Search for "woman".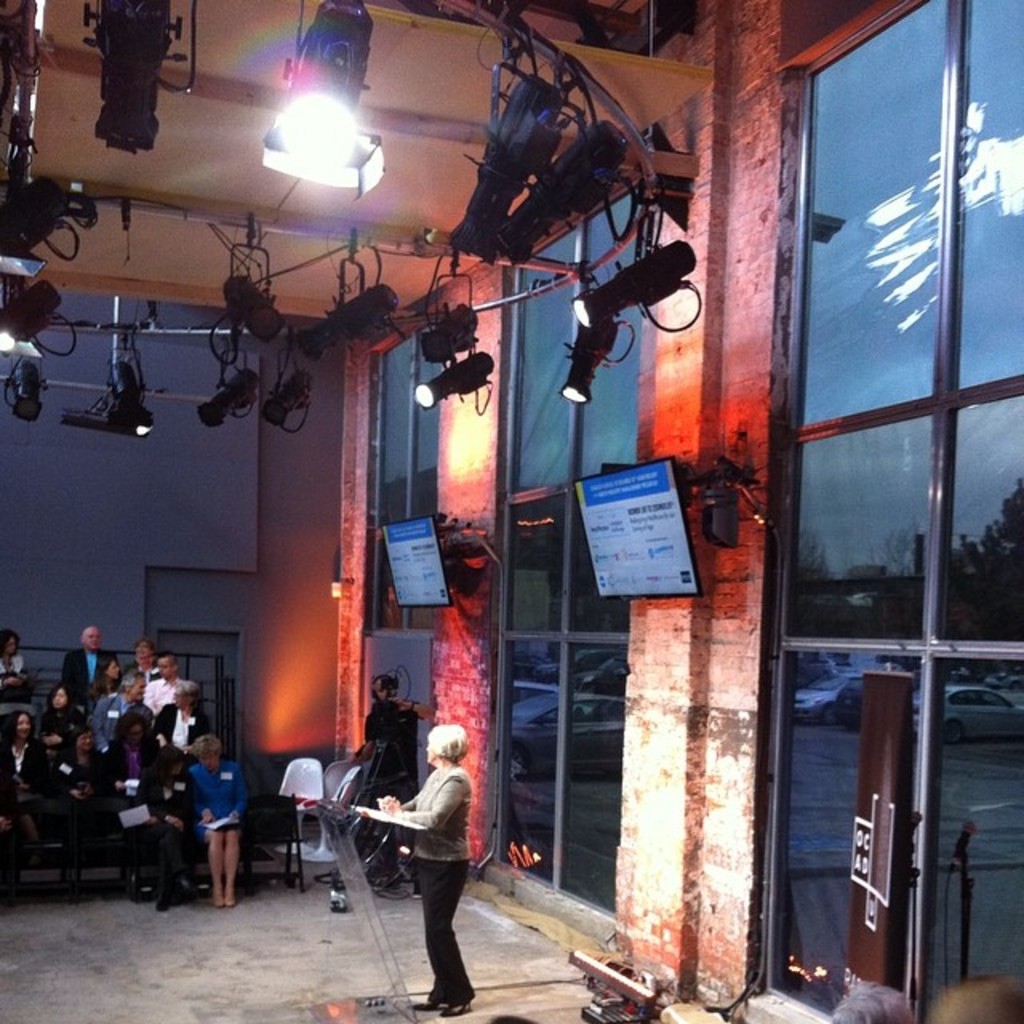
Found at bbox=(126, 742, 208, 915).
